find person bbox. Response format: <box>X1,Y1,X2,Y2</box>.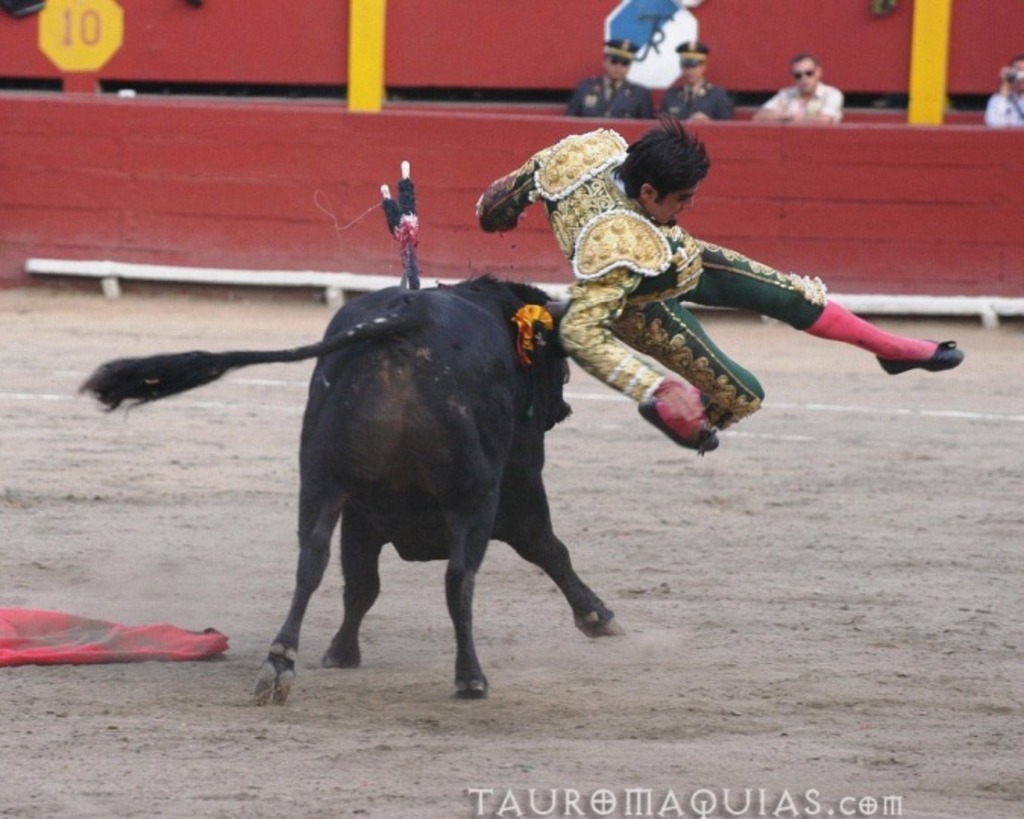
<box>567,38,654,120</box>.
